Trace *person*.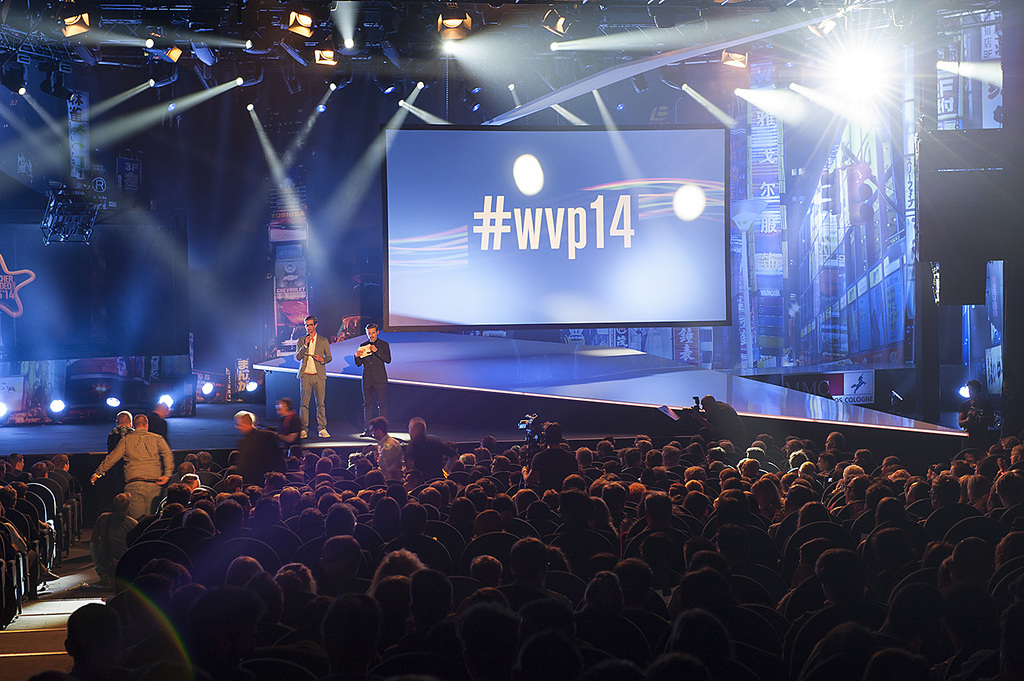
Traced to box=[291, 310, 332, 440].
